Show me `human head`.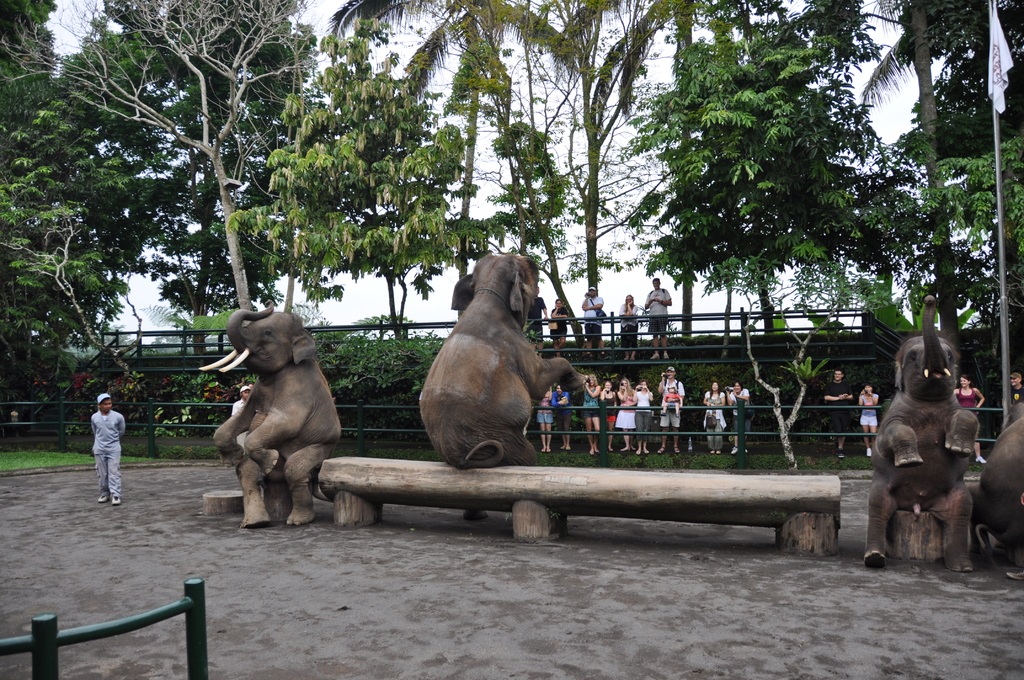
`human head` is here: locate(620, 380, 627, 389).
